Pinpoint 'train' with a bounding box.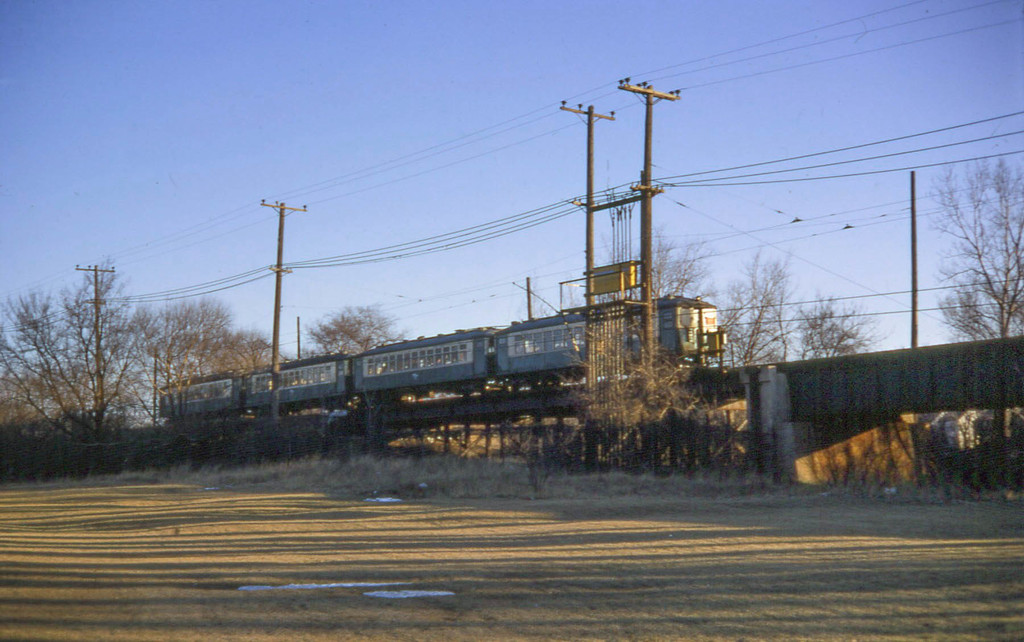
[left=157, top=292, right=729, bottom=415].
